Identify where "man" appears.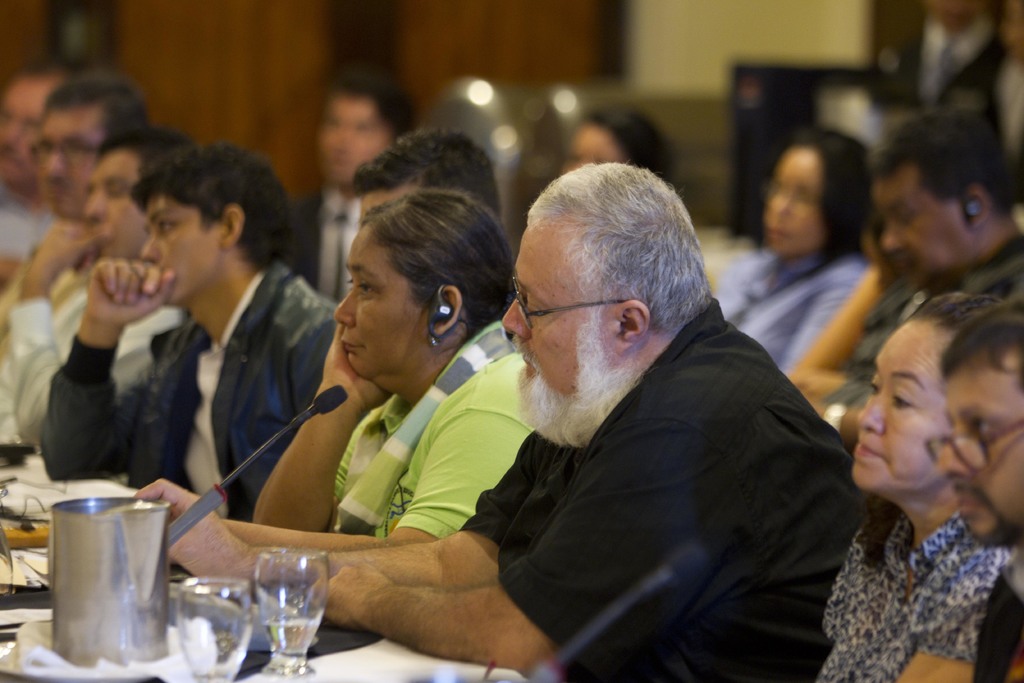
Appears at x1=143 y1=163 x2=857 y2=682.
